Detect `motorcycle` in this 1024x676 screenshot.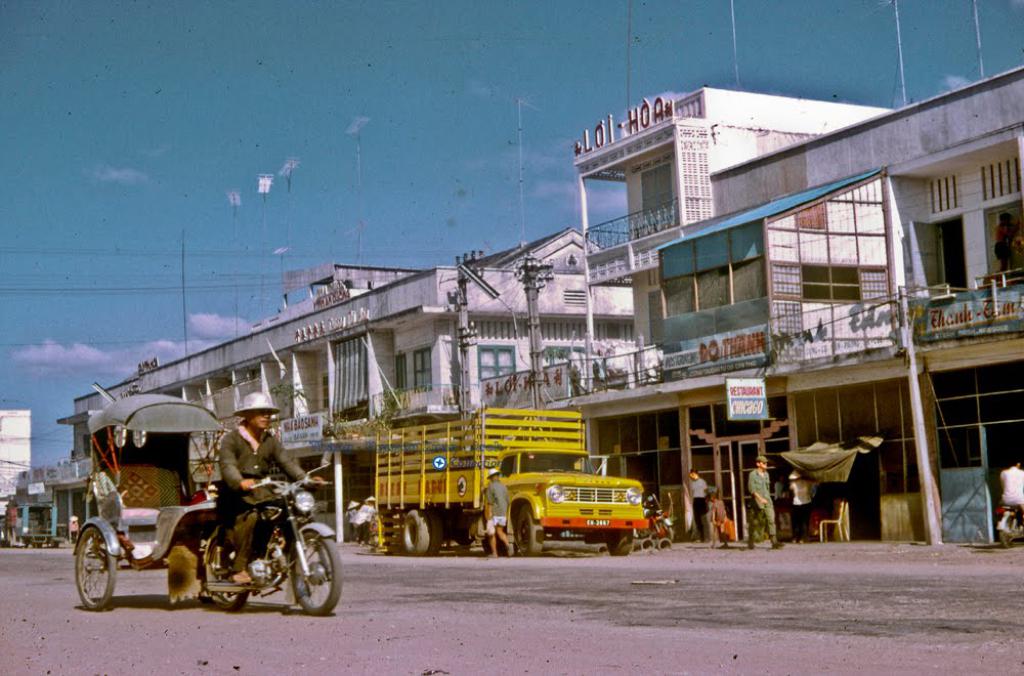
Detection: <bbox>190, 454, 344, 619</bbox>.
